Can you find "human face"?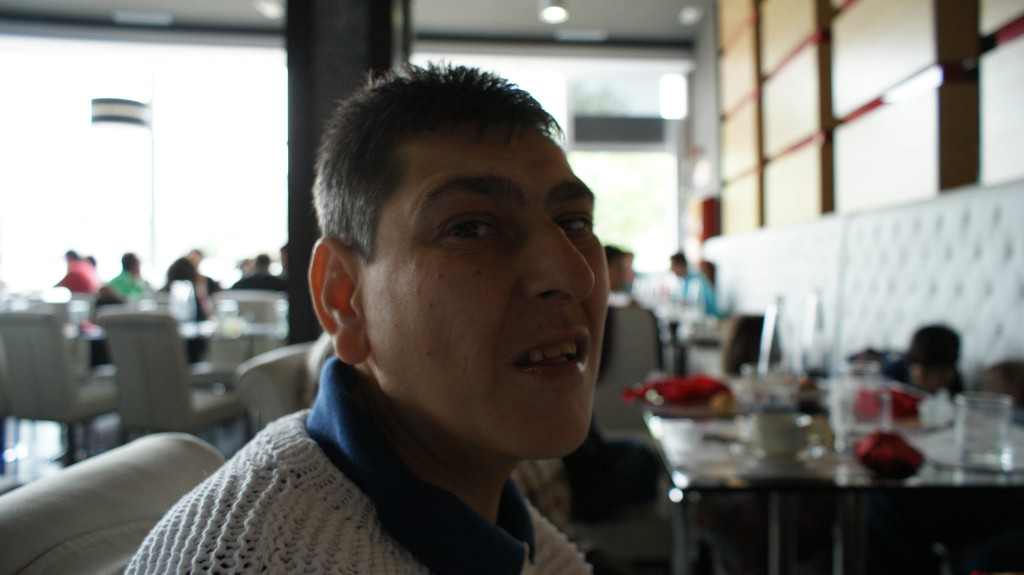
Yes, bounding box: (364, 132, 613, 462).
